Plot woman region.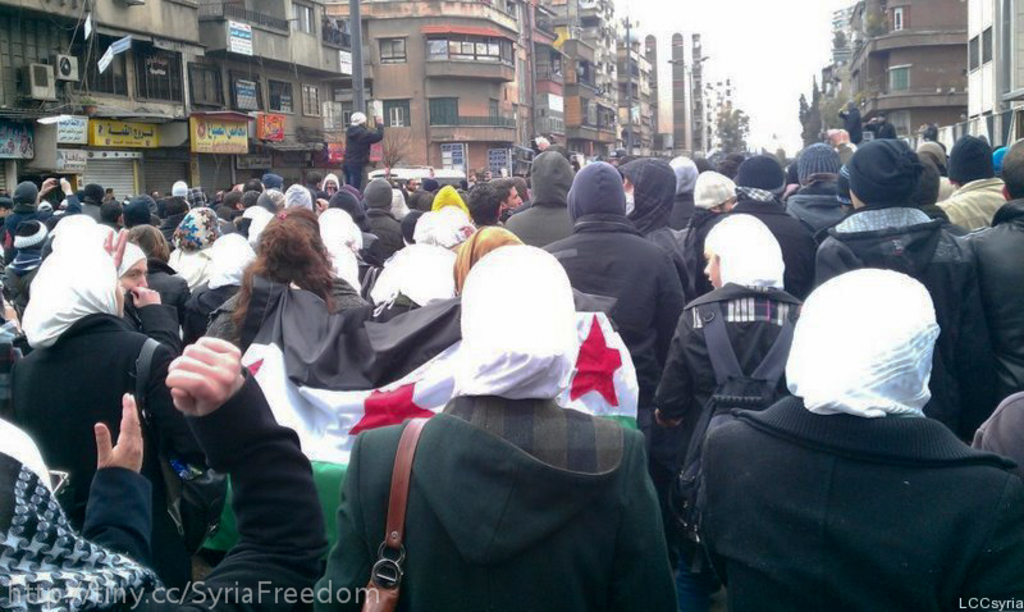
Plotted at [337,242,680,611].
